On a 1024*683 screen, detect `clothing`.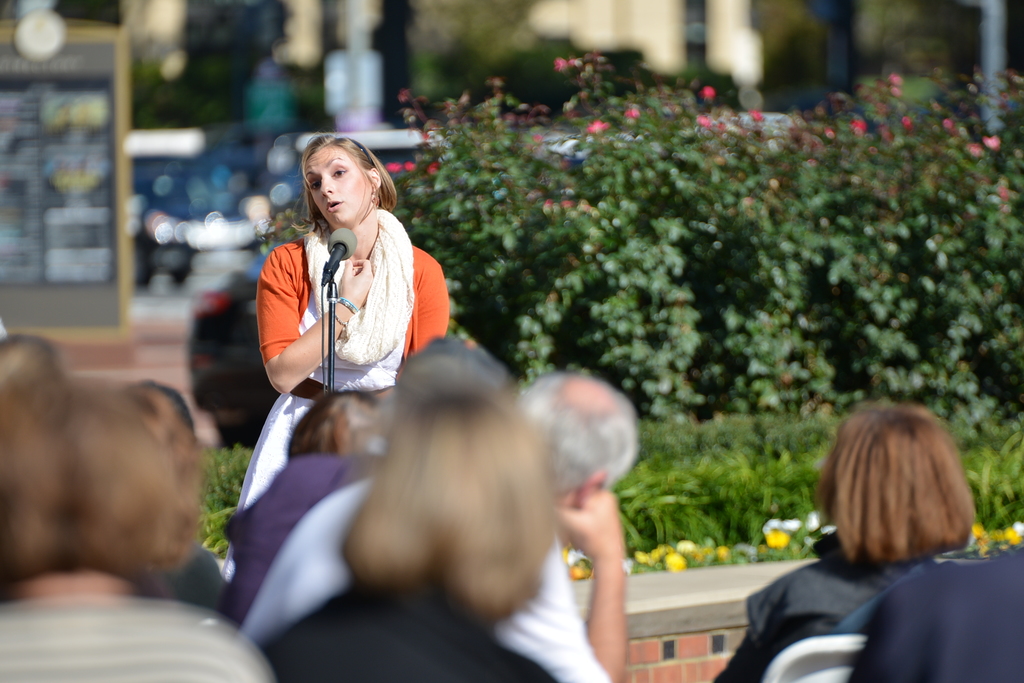
[712,552,932,682].
